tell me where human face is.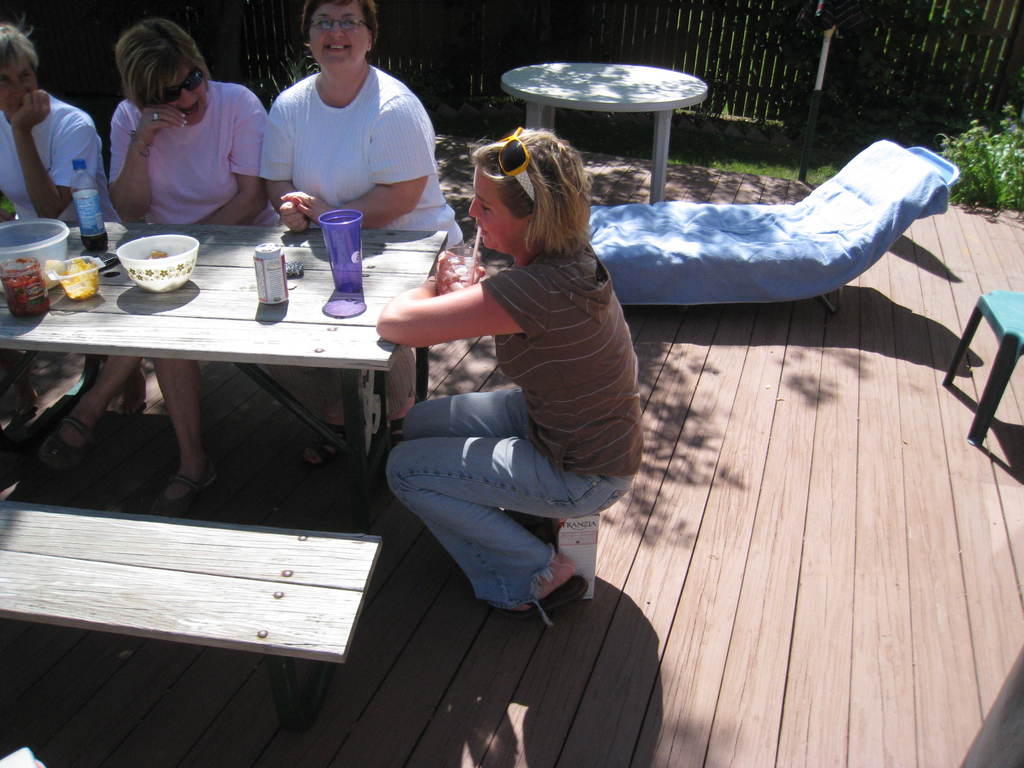
human face is at x1=154 y1=60 x2=209 y2=127.
